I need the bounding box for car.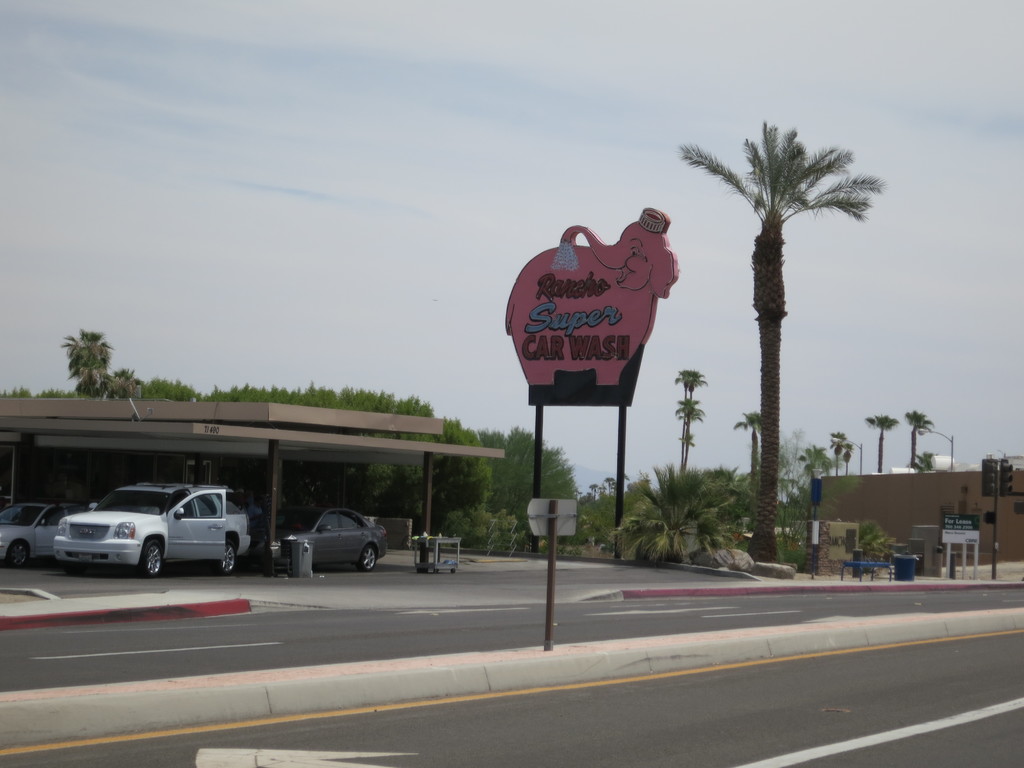
Here it is: <bbox>52, 479, 250, 577</bbox>.
